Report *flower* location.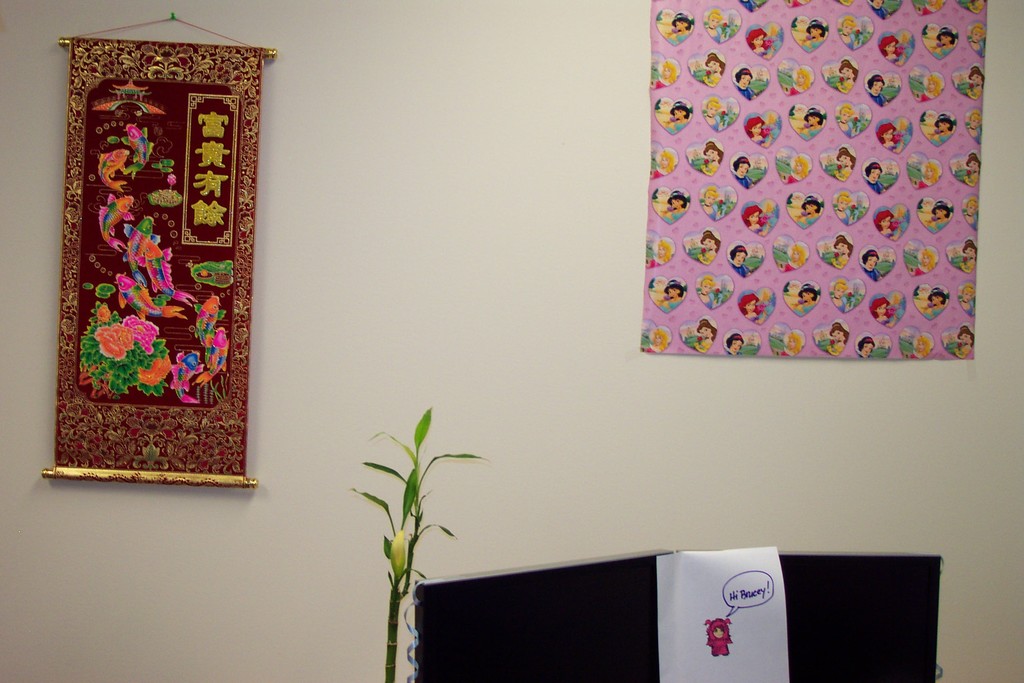
Report: detection(168, 352, 198, 389).
